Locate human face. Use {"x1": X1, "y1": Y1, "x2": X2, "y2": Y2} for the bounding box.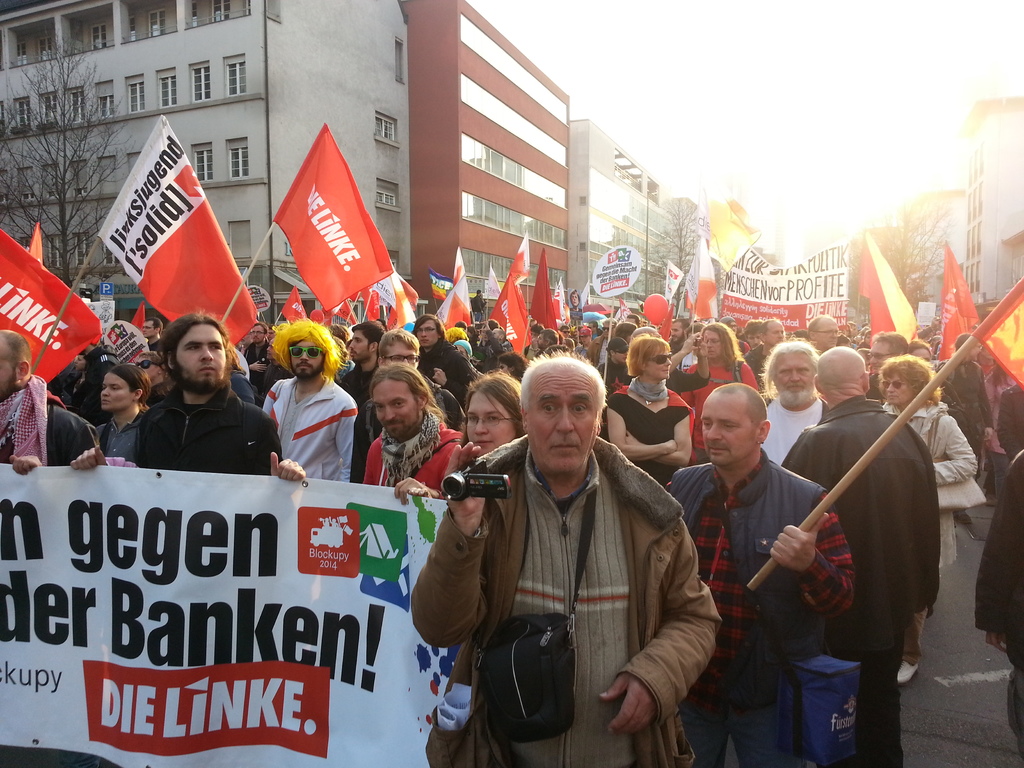
{"x1": 772, "y1": 353, "x2": 814, "y2": 392}.
